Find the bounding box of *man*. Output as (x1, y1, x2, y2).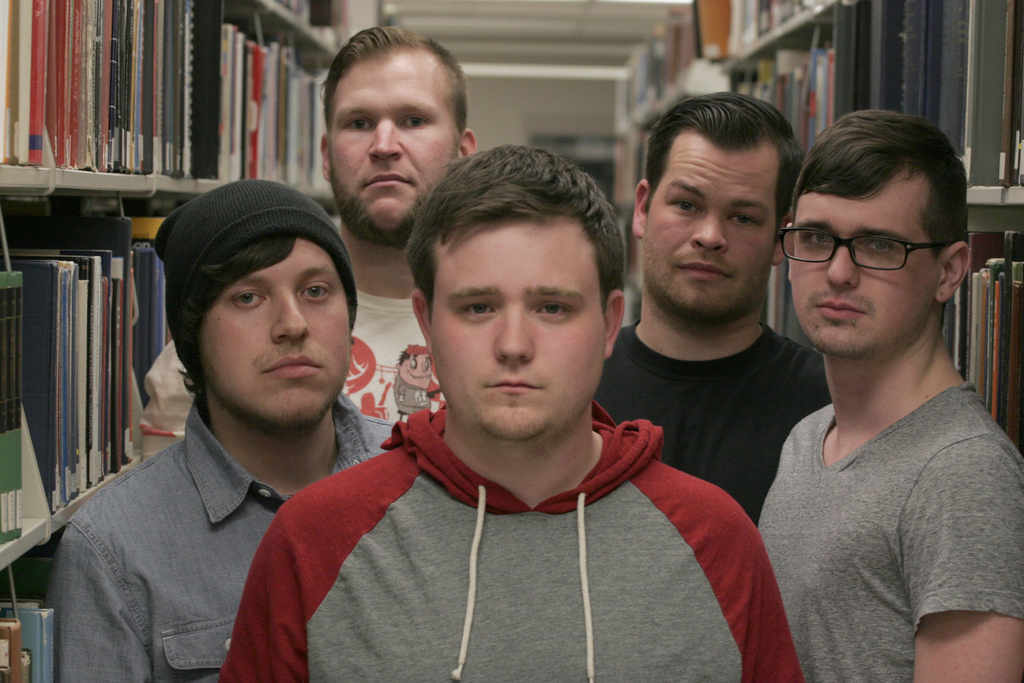
(220, 148, 804, 682).
